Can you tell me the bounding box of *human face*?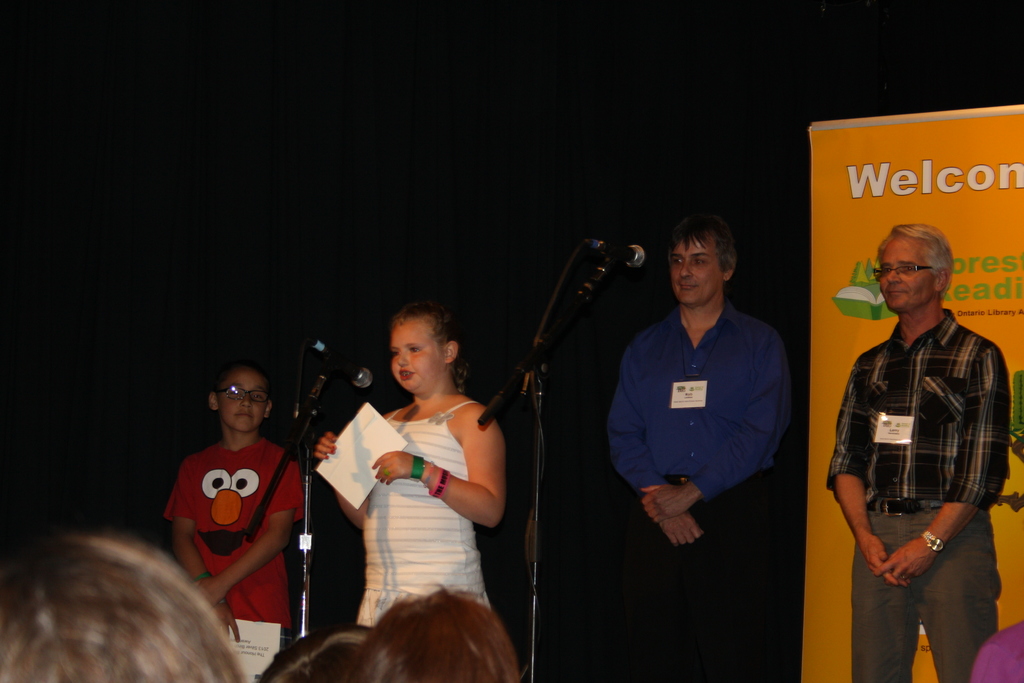
(880,235,932,316).
